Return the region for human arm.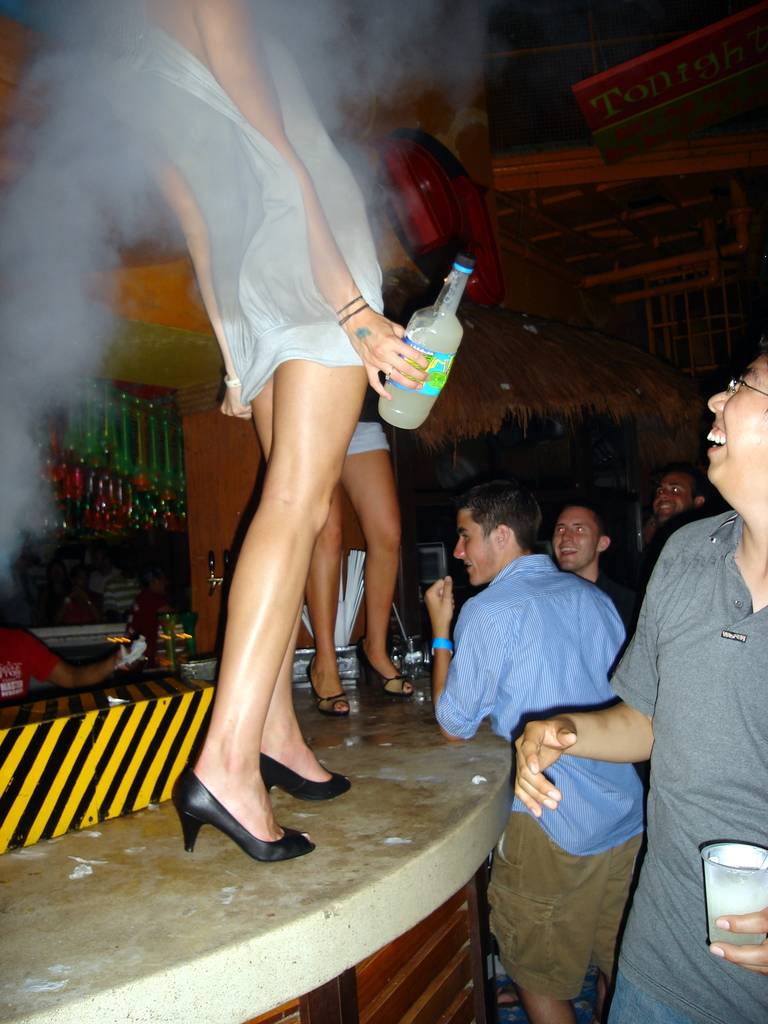
bbox(710, 898, 767, 986).
